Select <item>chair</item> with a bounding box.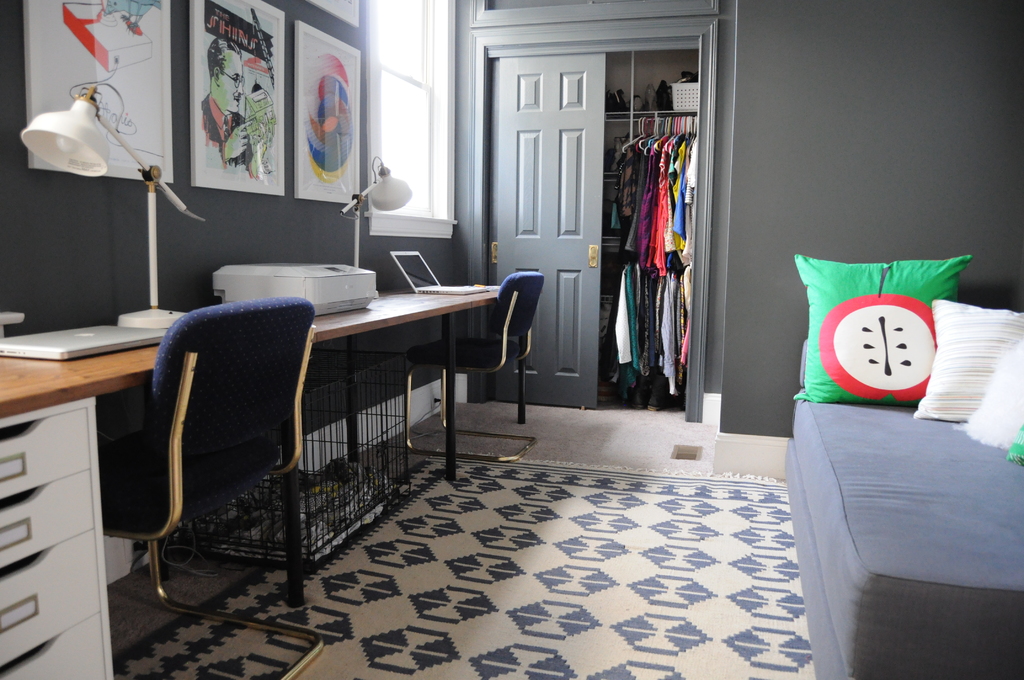
bbox=[119, 278, 358, 613].
